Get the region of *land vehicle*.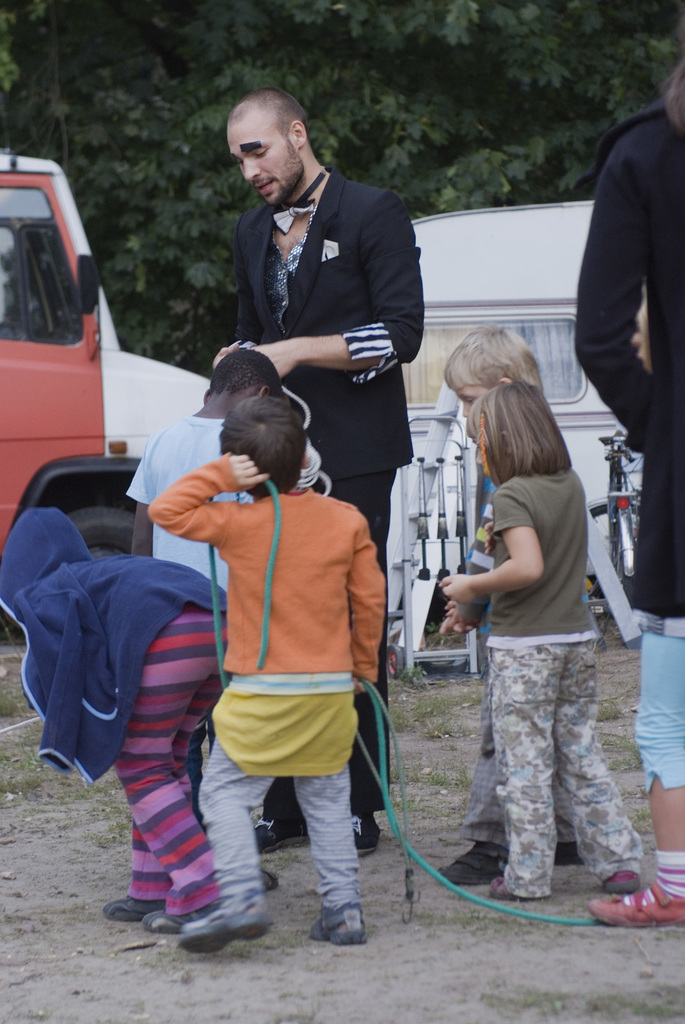
<region>586, 428, 645, 634</region>.
